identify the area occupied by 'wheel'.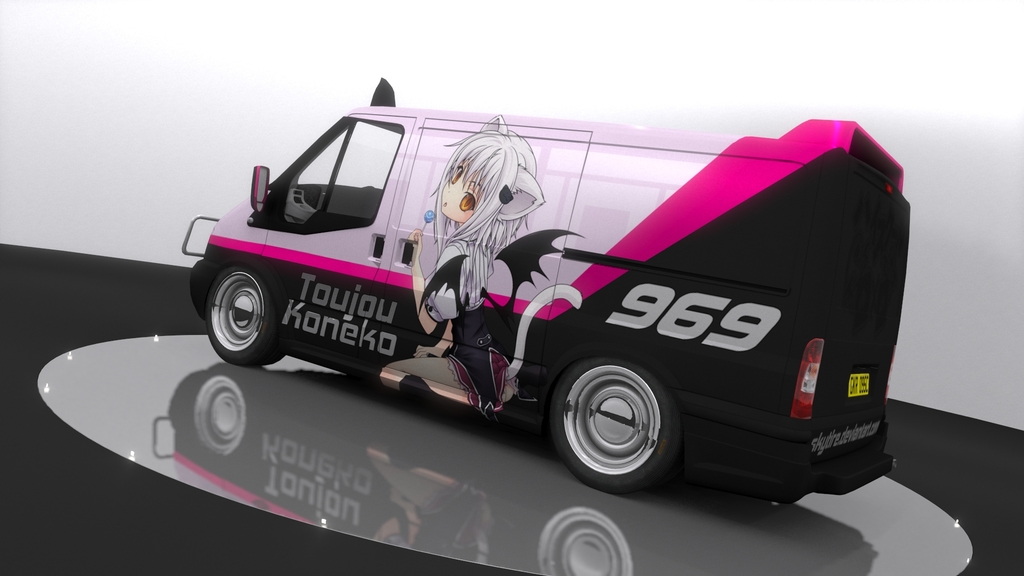
Area: (x1=203, y1=265, x2=283, y2=364).
